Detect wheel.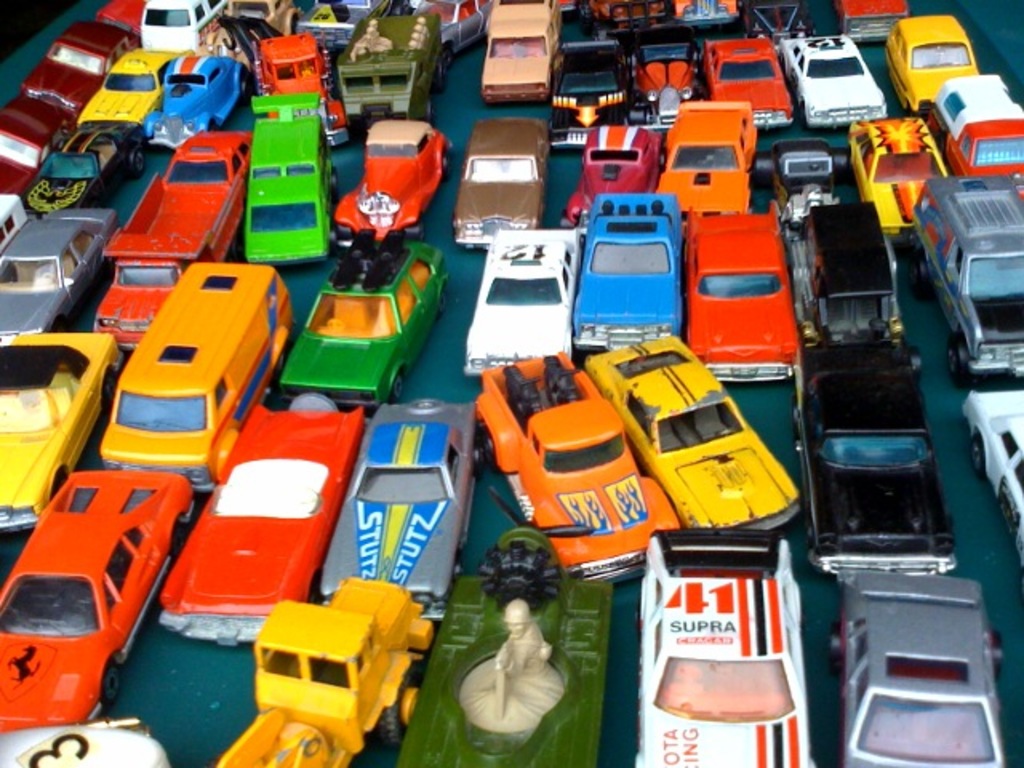
Detected at 464,445,482,477.
